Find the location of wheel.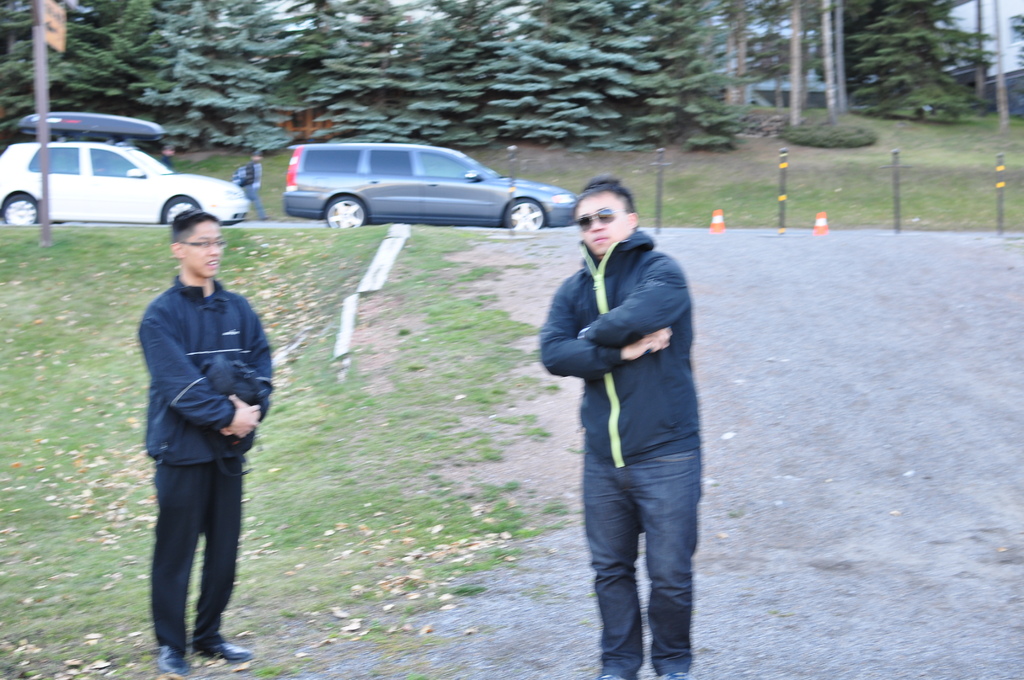
Location: [left=323, top=195, right=369, bottom=227].
